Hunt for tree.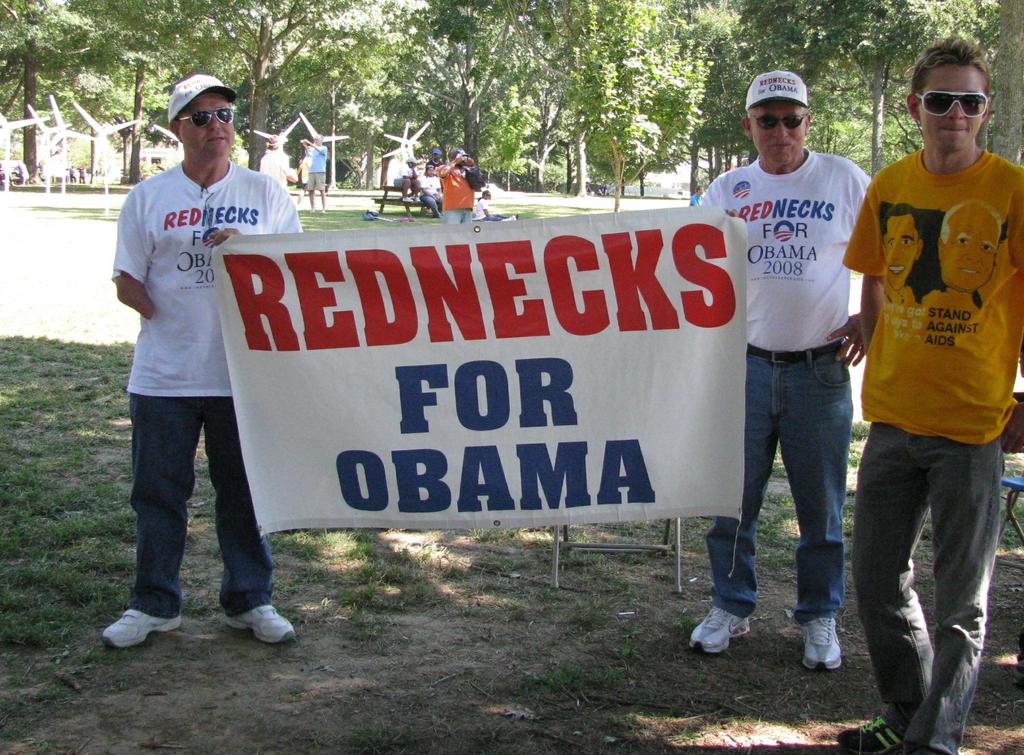
Hunted down at locate(732, 0, 979, 178).
